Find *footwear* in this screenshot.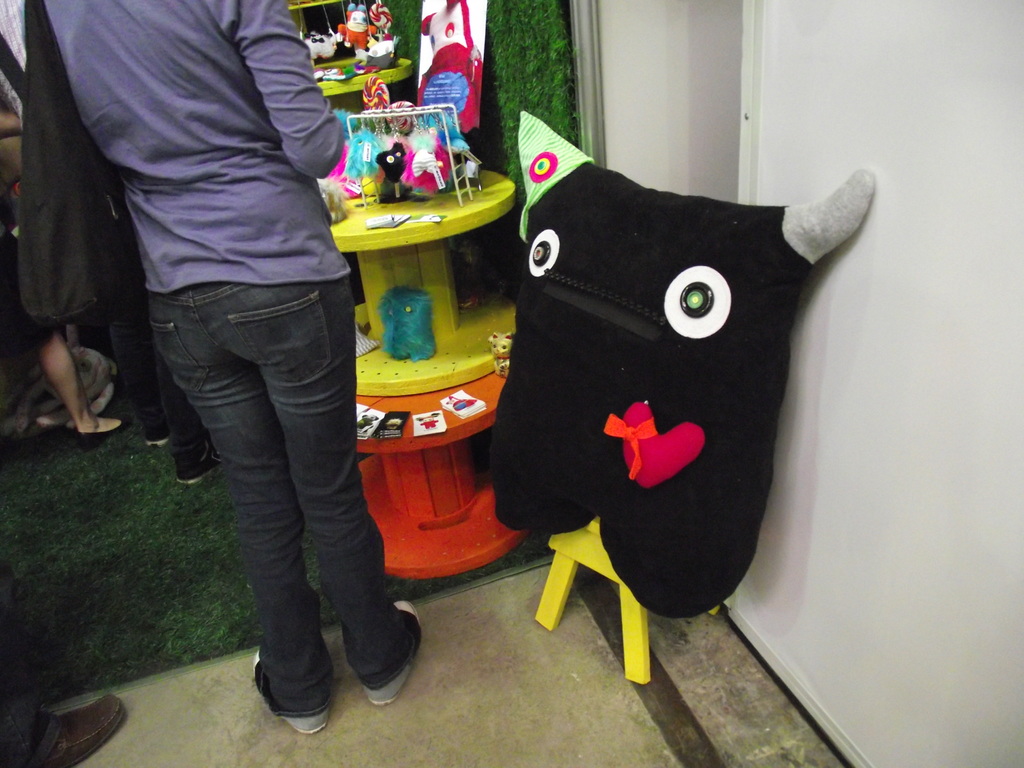
The bounding box for *footwear* is <bbox>181, 446, 216, 486</bbox>.
